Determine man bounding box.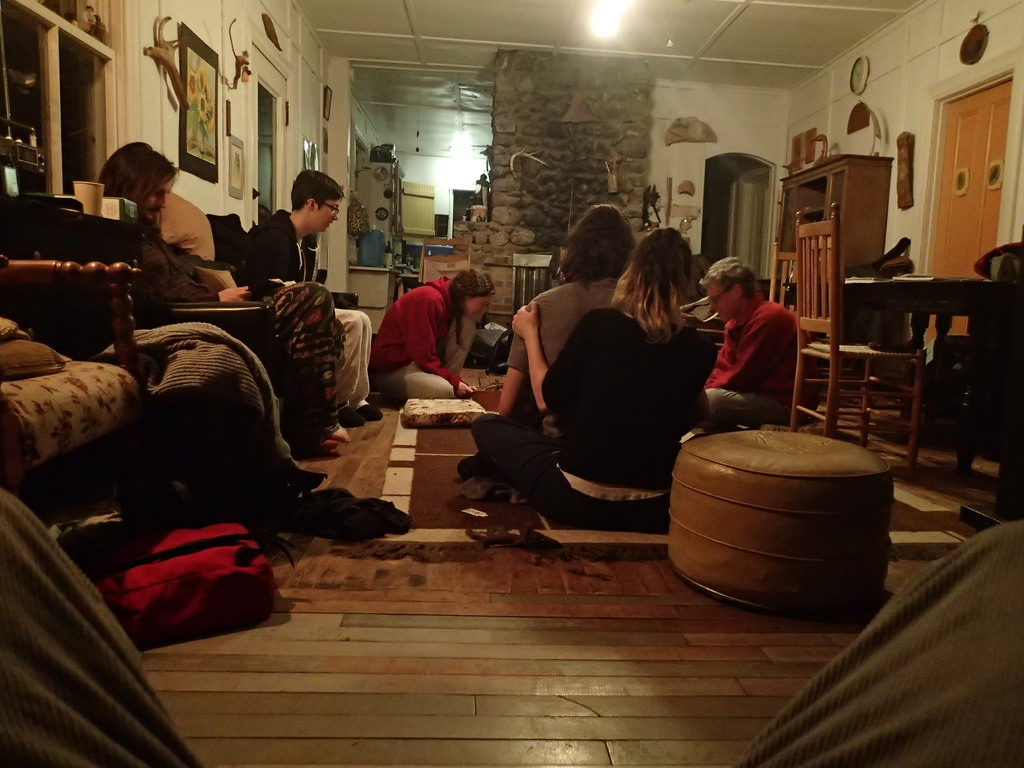
Determined: Rect(90, 141, 342, 482).
